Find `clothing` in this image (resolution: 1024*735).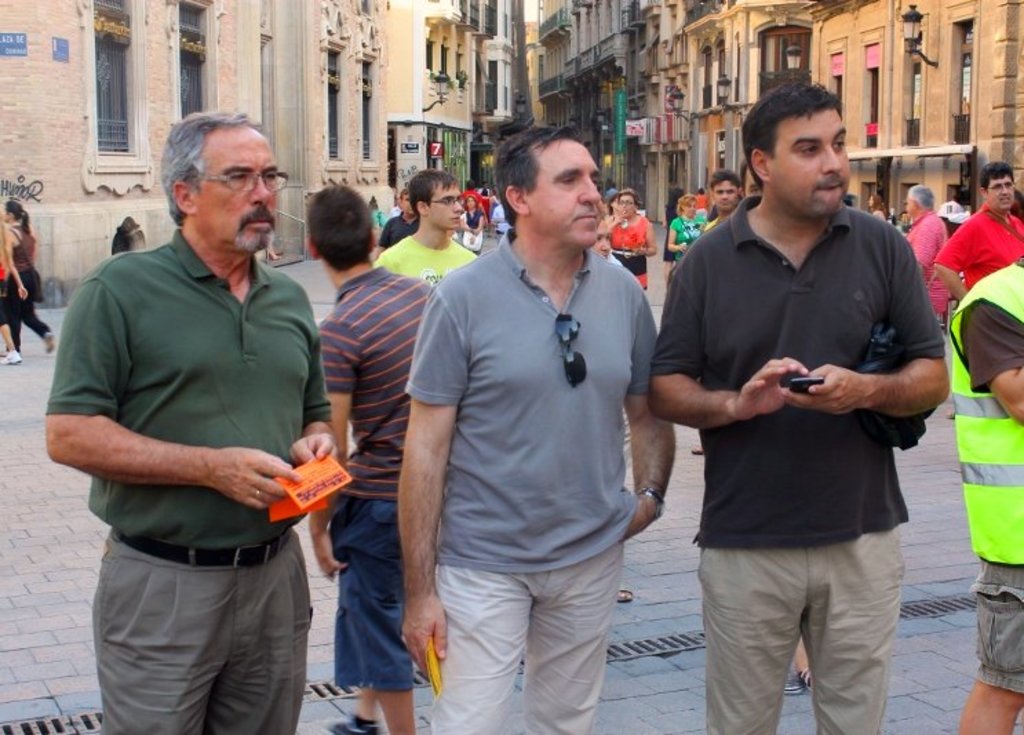
left=944, top=203, right=1023, bottom=292.
